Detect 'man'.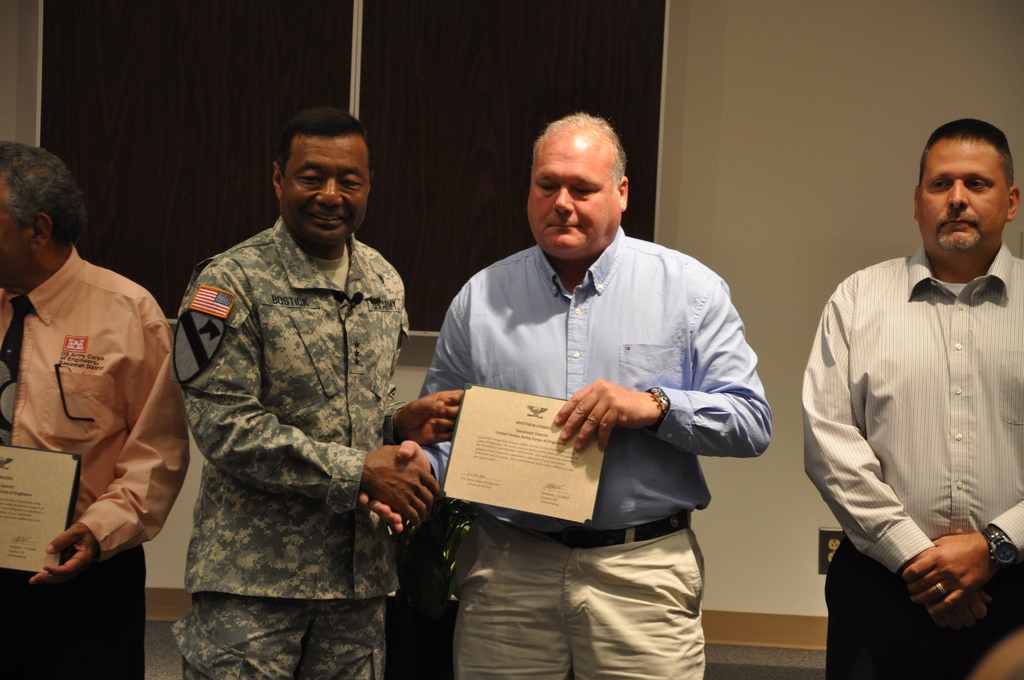
Detected at 356, 111, 771, 679.
